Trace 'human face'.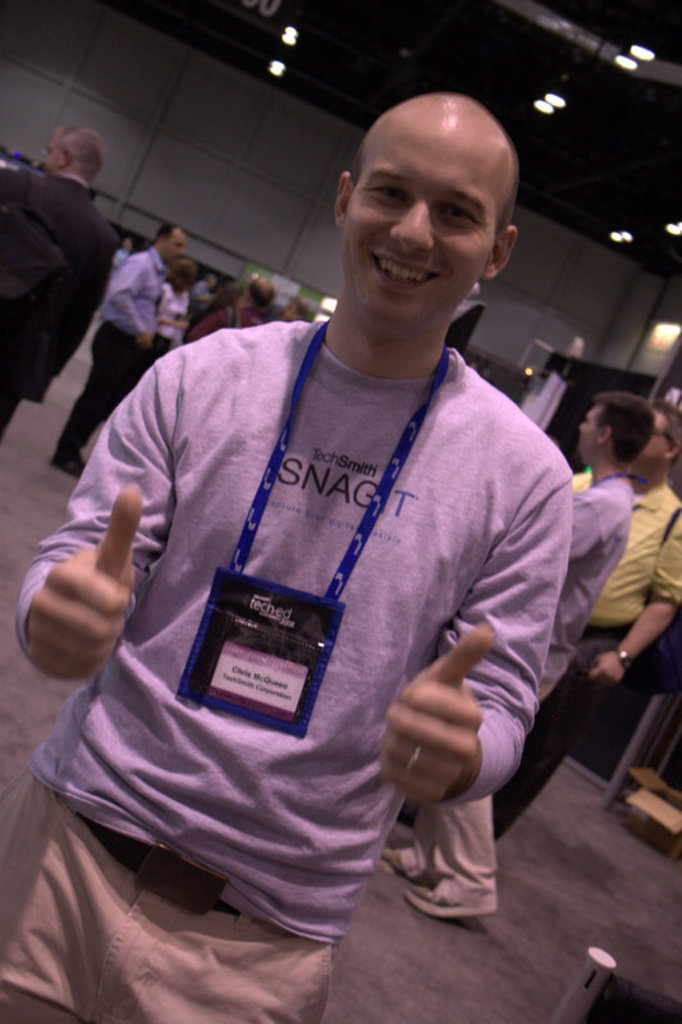
Traced to select_region(633, 417, 669, 466).
